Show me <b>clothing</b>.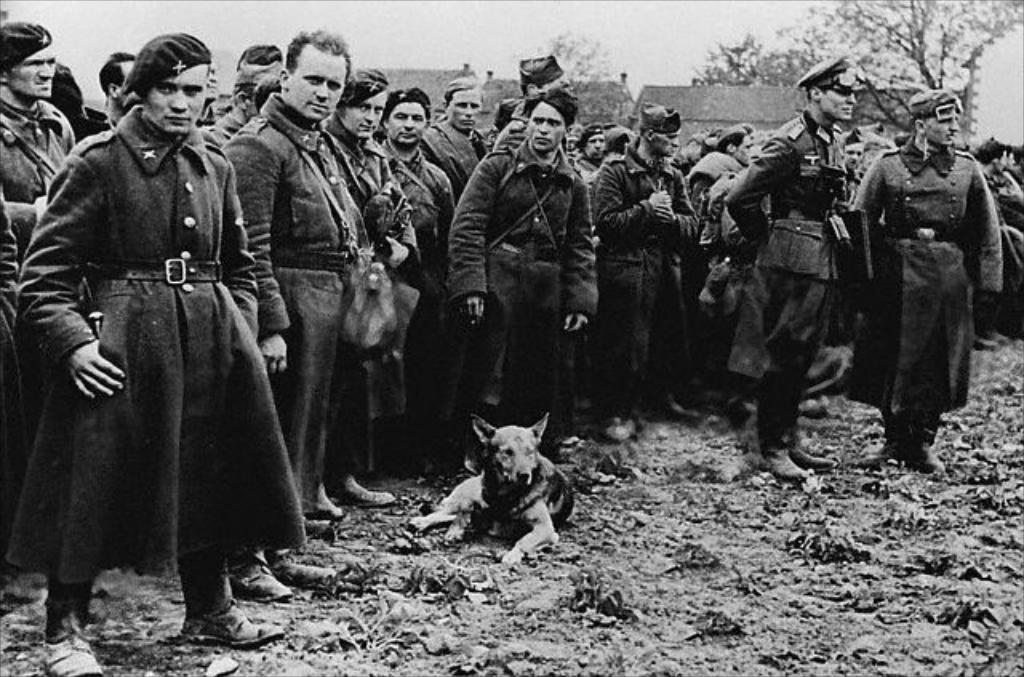
<b>clothing</b> is here: <box>0,74,78,336</box>.
